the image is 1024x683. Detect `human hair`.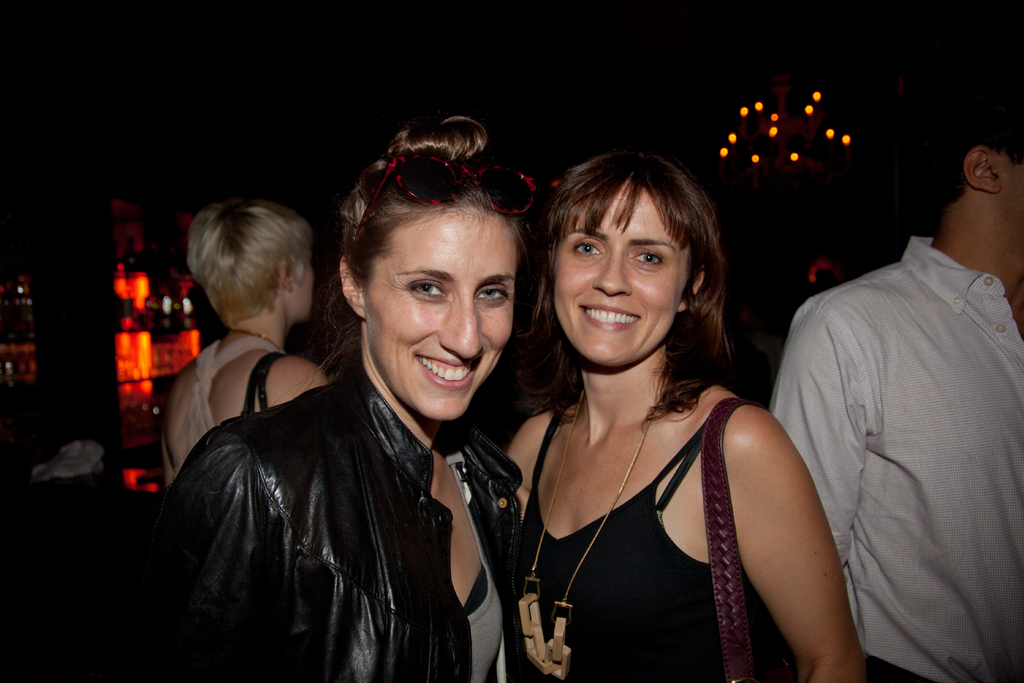
Detection: 533 151 742 373.
